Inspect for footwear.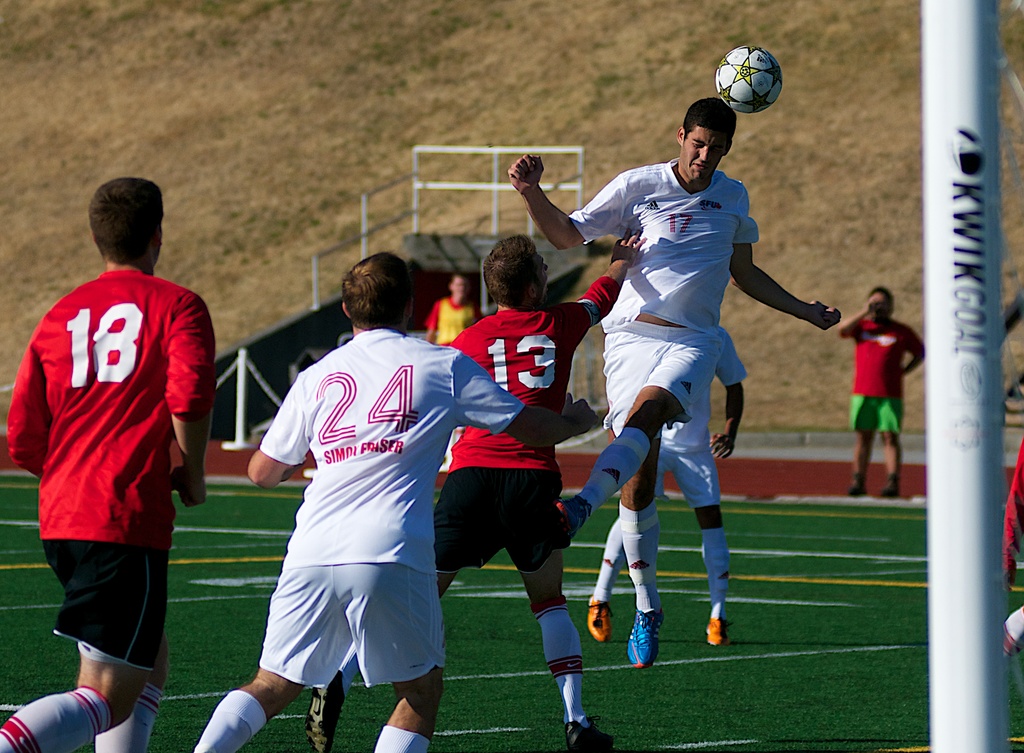
Inspection: box(300, 670, 346, 752).
